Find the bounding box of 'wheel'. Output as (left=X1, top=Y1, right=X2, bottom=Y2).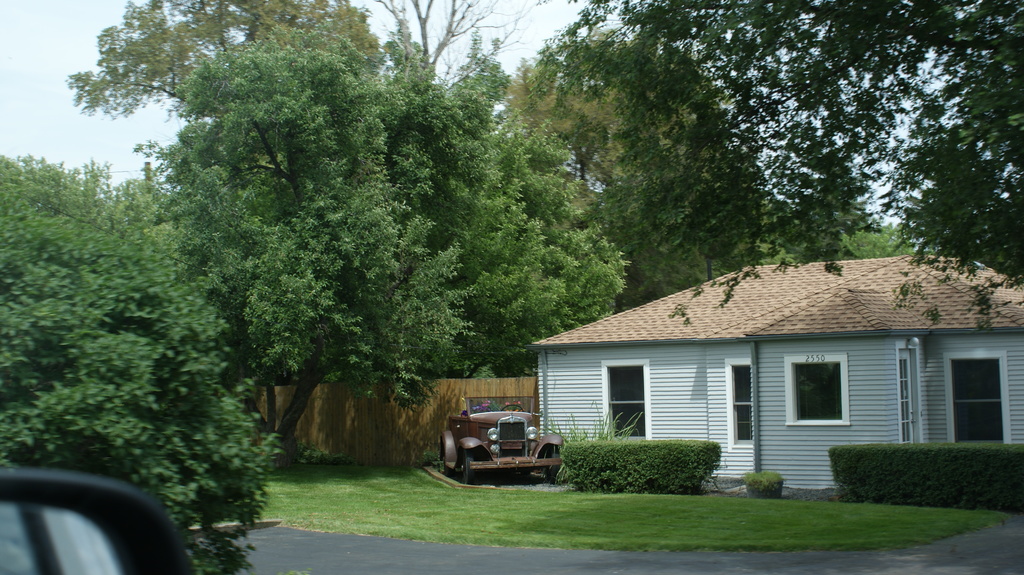
(left=460, top=452, right=474, bottom=487).
